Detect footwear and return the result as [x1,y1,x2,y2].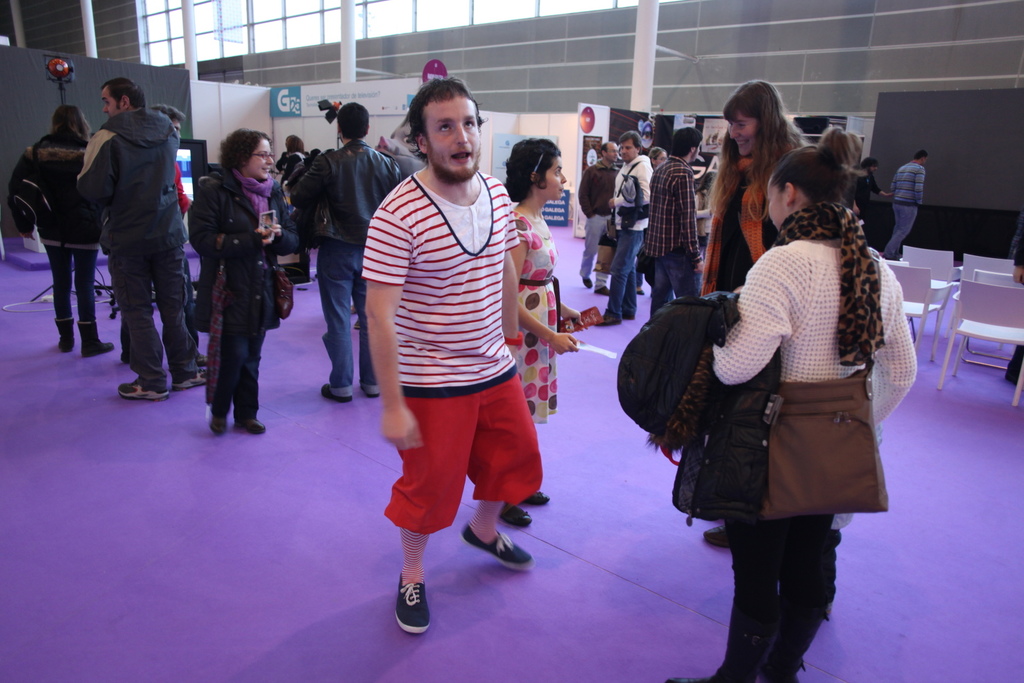
[169,366,205,391].
